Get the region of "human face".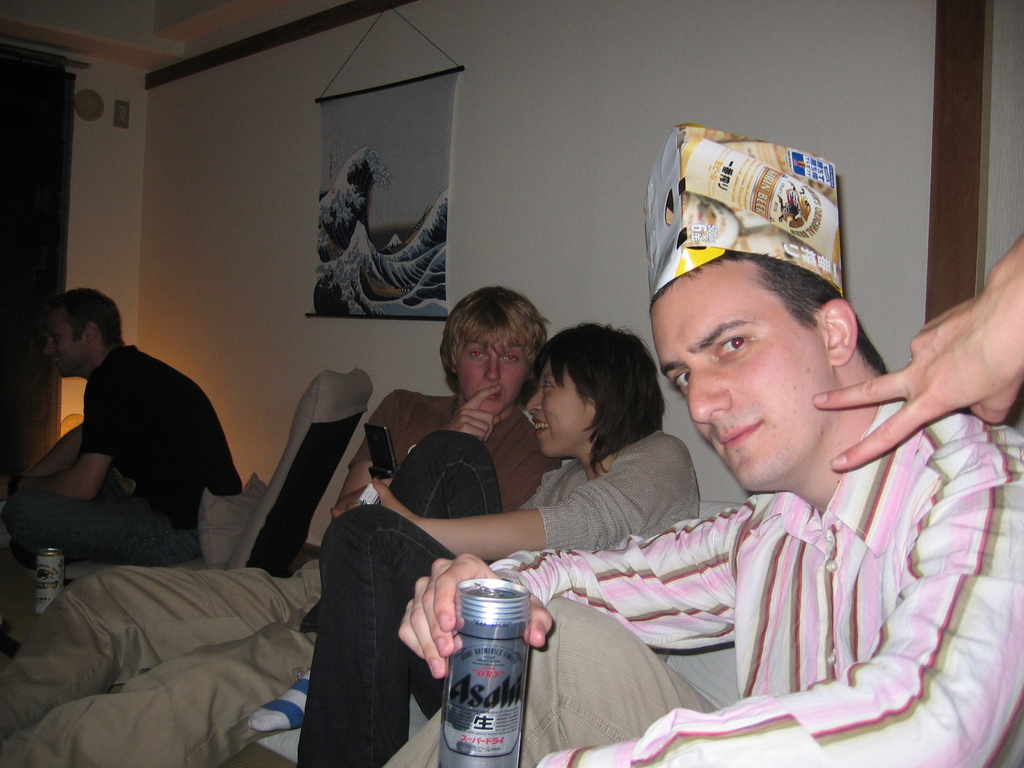
{"x1": 461, "y1": 333, "x2": 527, "y2": 409}.
